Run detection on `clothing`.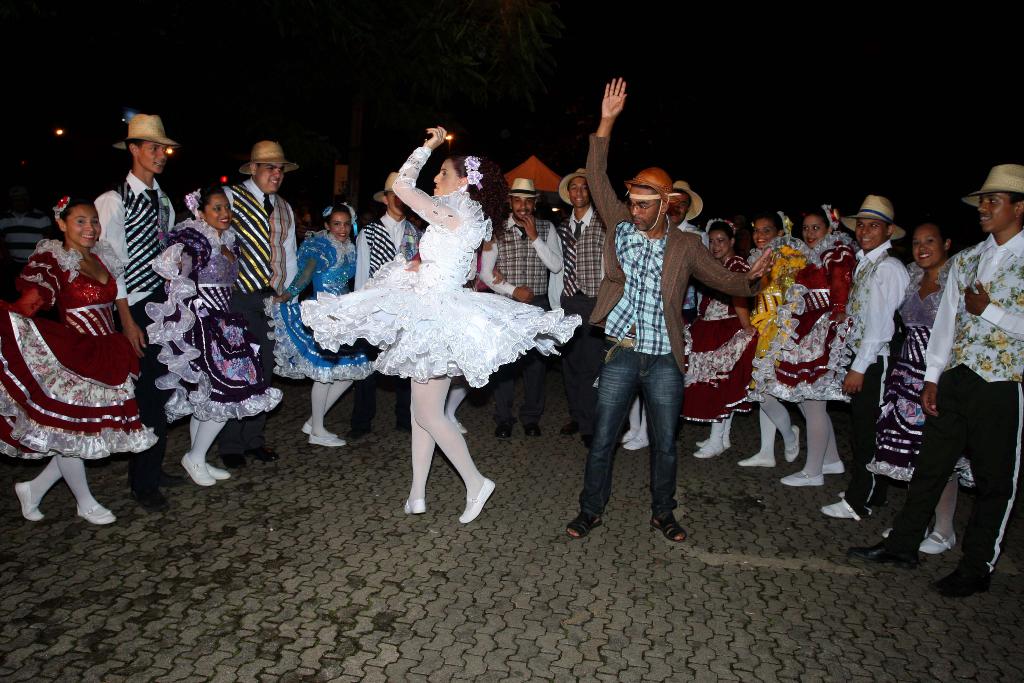
Result: bbox=[297, 143, 579, 390].
